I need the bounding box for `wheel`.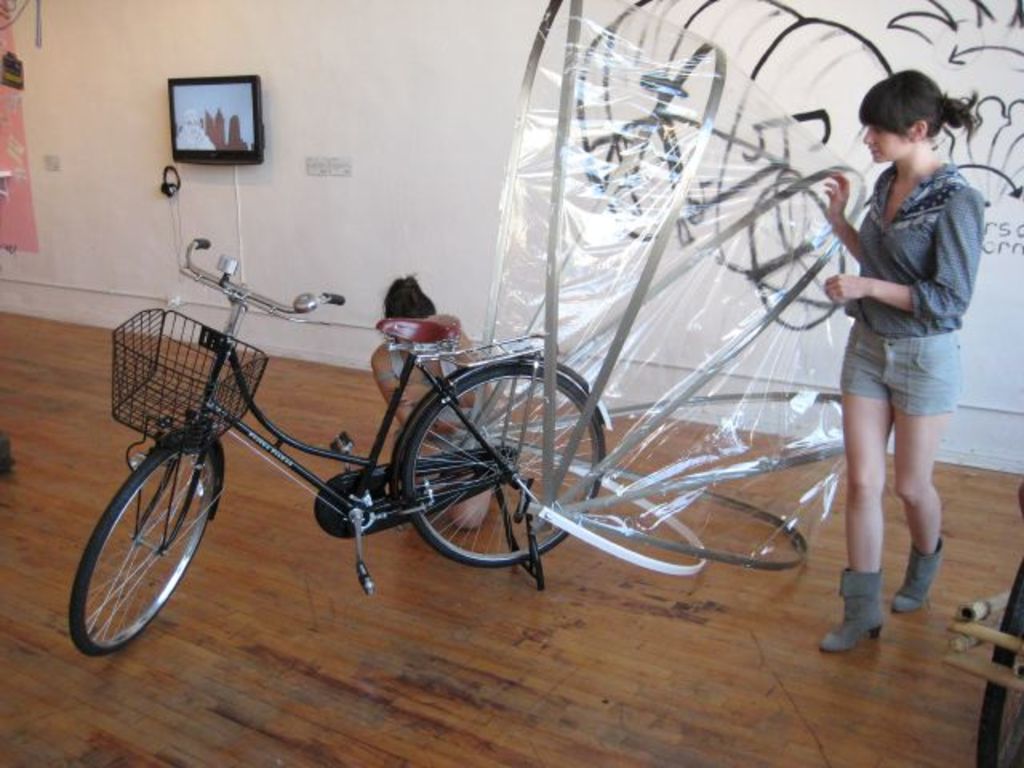
Here it is: 56, 426, 242, 662.
